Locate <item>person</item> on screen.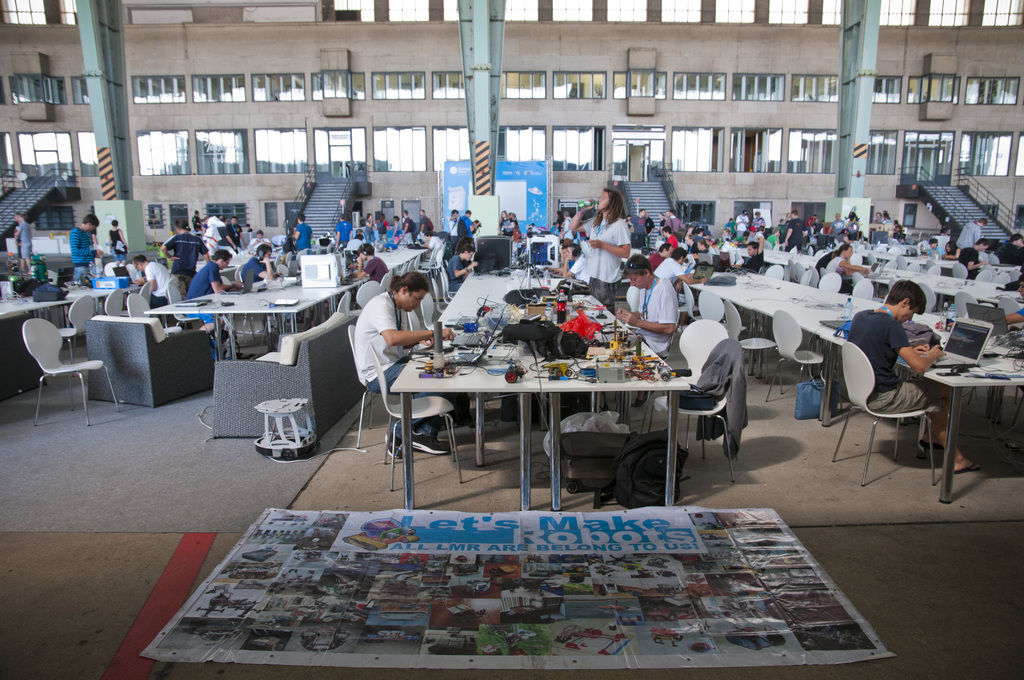
On screen at Rect(343, 270, 449, 460).
